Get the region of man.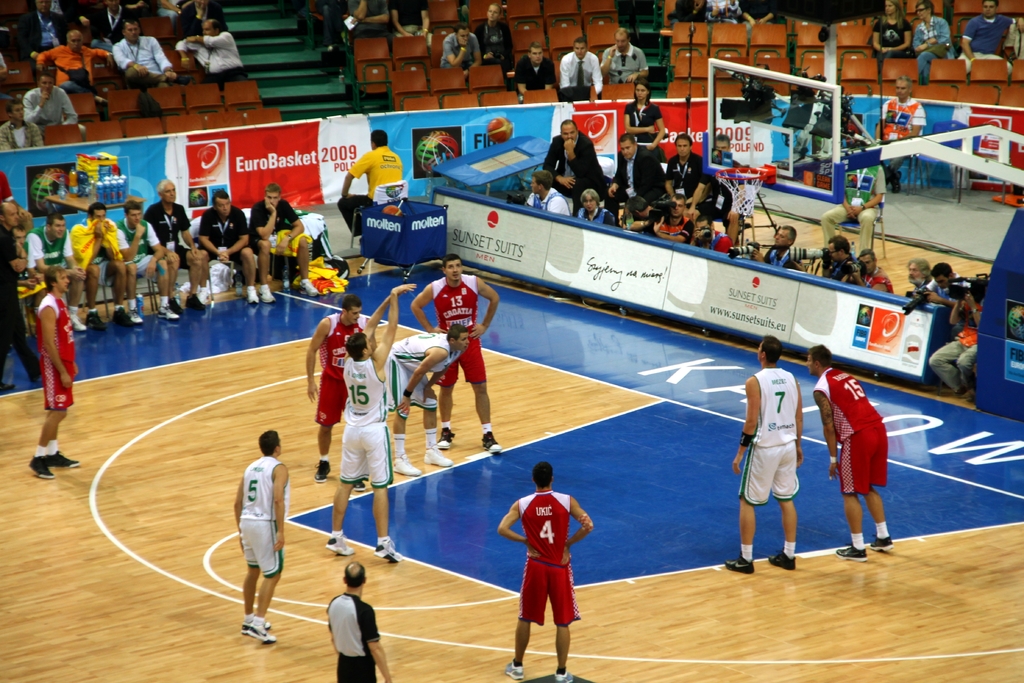
<region>820, 140, 886, 261</region>.
